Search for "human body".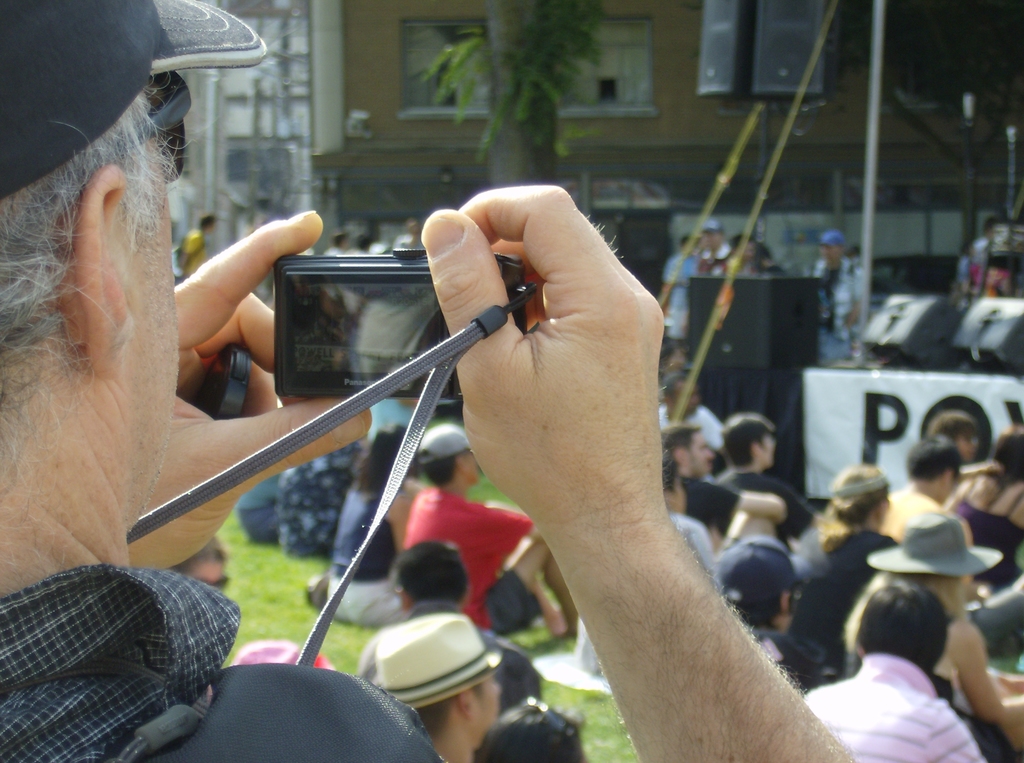
Found at left=691, top=217, right=740, bottom=283.
